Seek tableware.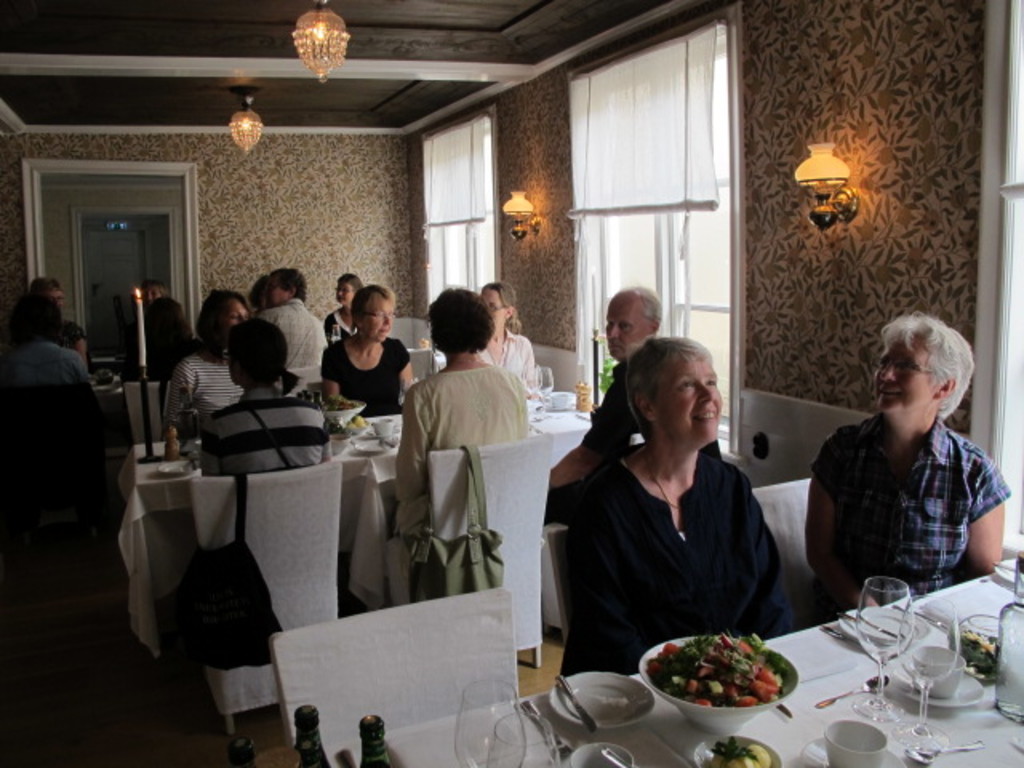
549/669/651/731.
